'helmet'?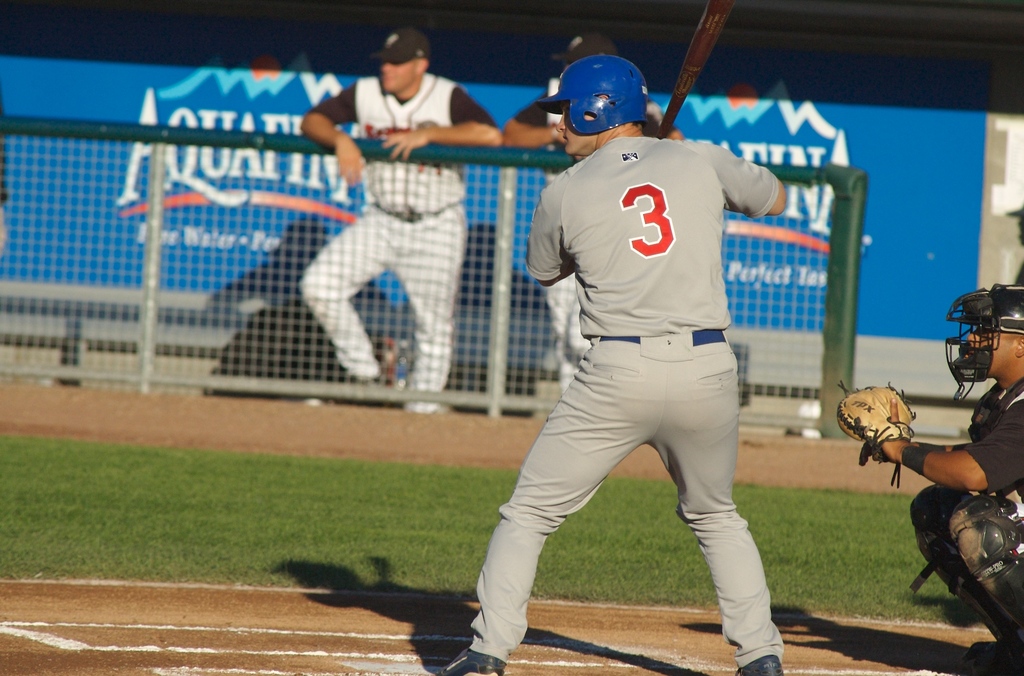
box(941, 280, 1023, 409)
